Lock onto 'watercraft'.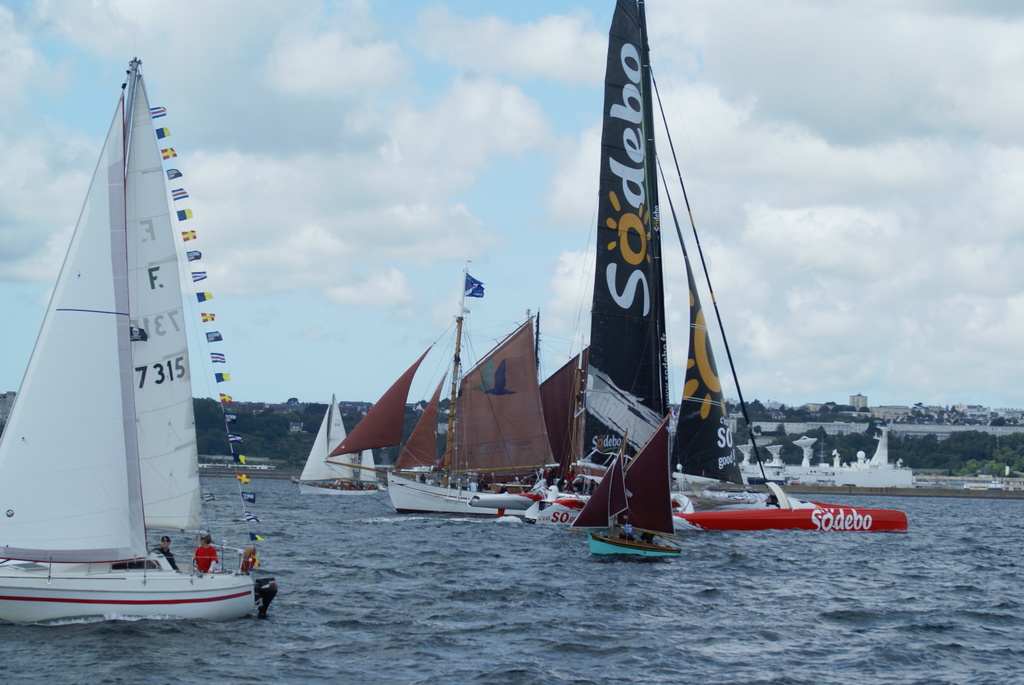
Locked: select_region(447, 312, 561, 523).
